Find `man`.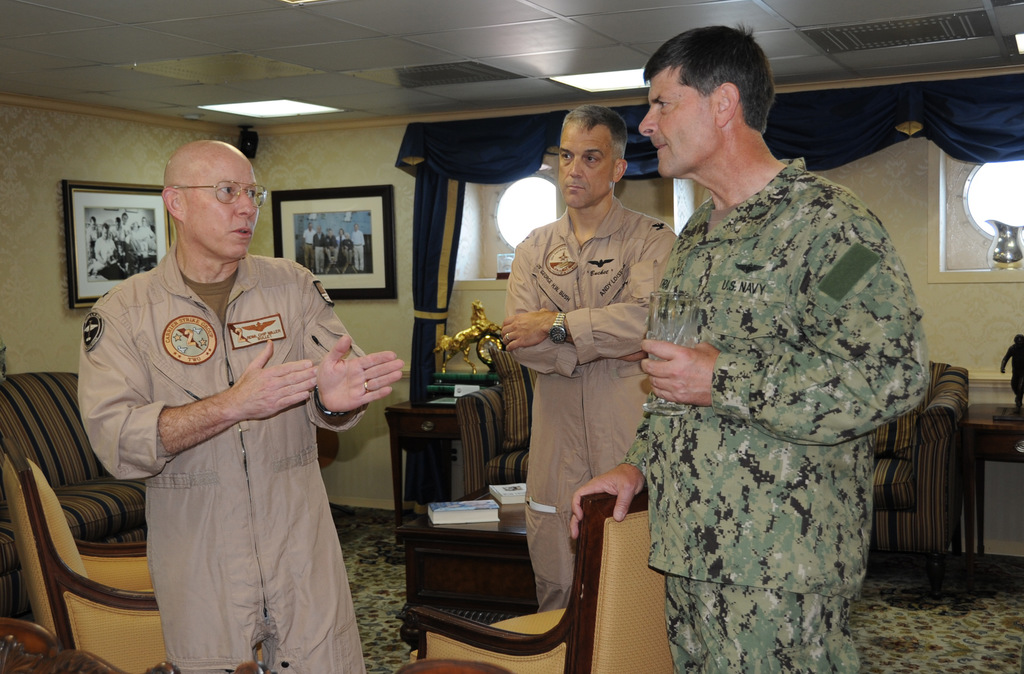
304 220 320 277.
